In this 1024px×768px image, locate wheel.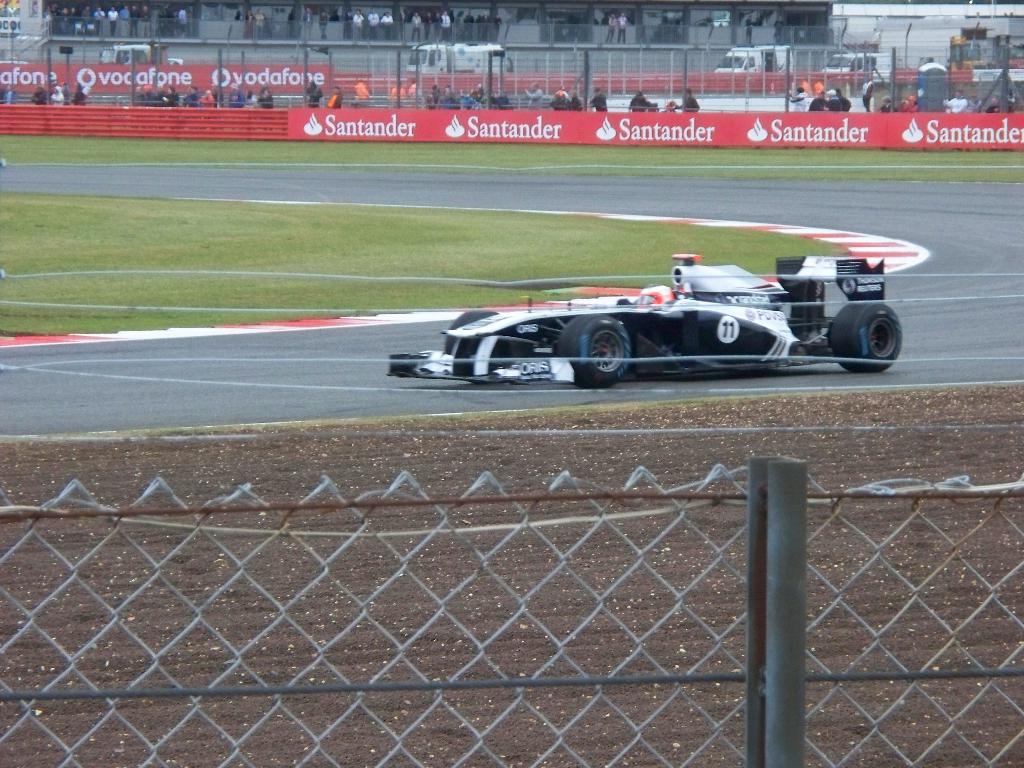
Bounding box: left=450, top=311, right=491, bottom=380.
